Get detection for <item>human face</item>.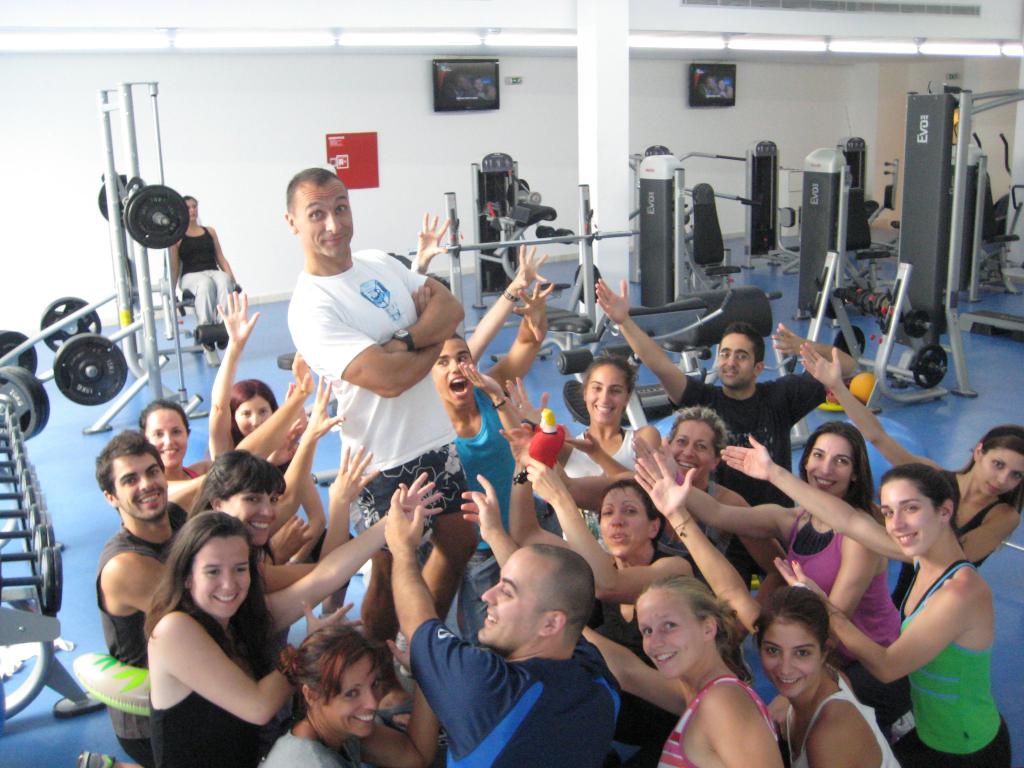
Detection: x1=323, y1=650, x2=380, y2=740.
